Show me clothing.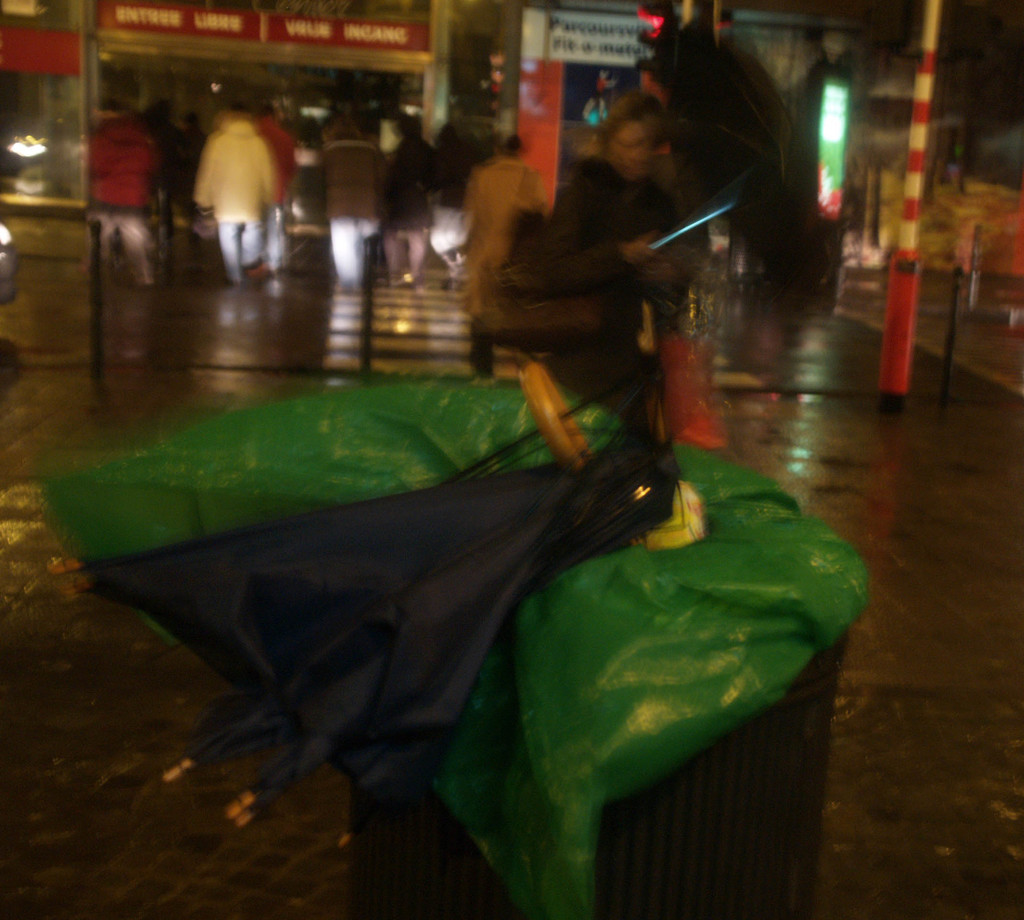
clothing is here: detection(81, 115, 148, 275).
